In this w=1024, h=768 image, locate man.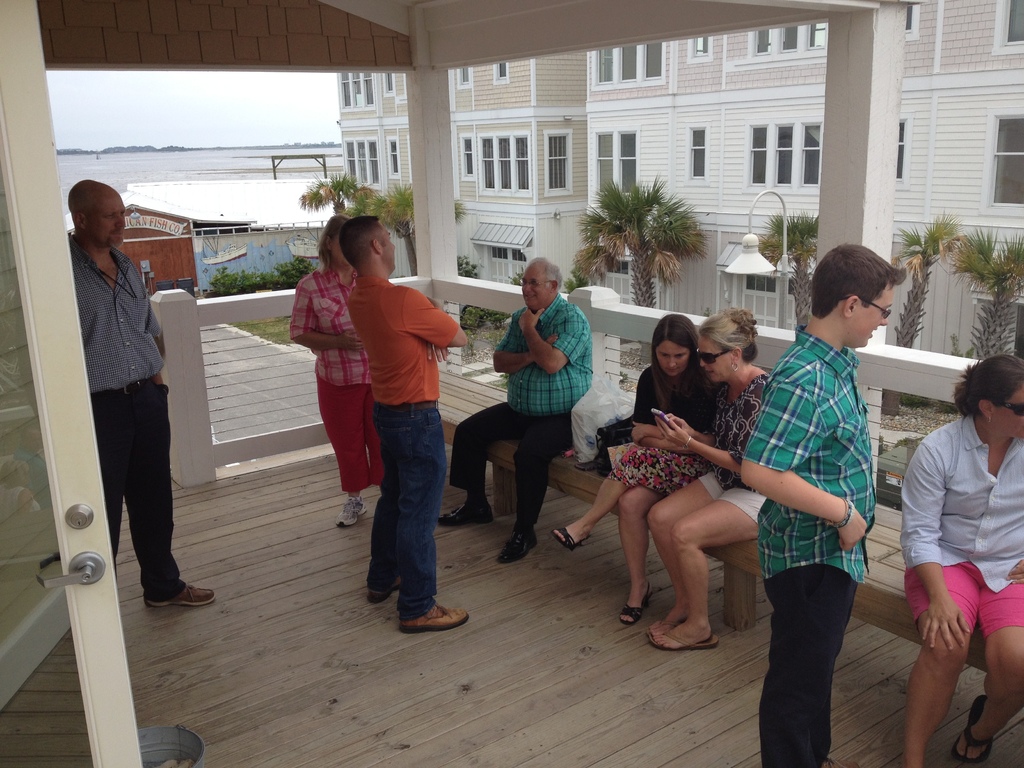
Bounding box: locate(435, 257, 589, 563).
